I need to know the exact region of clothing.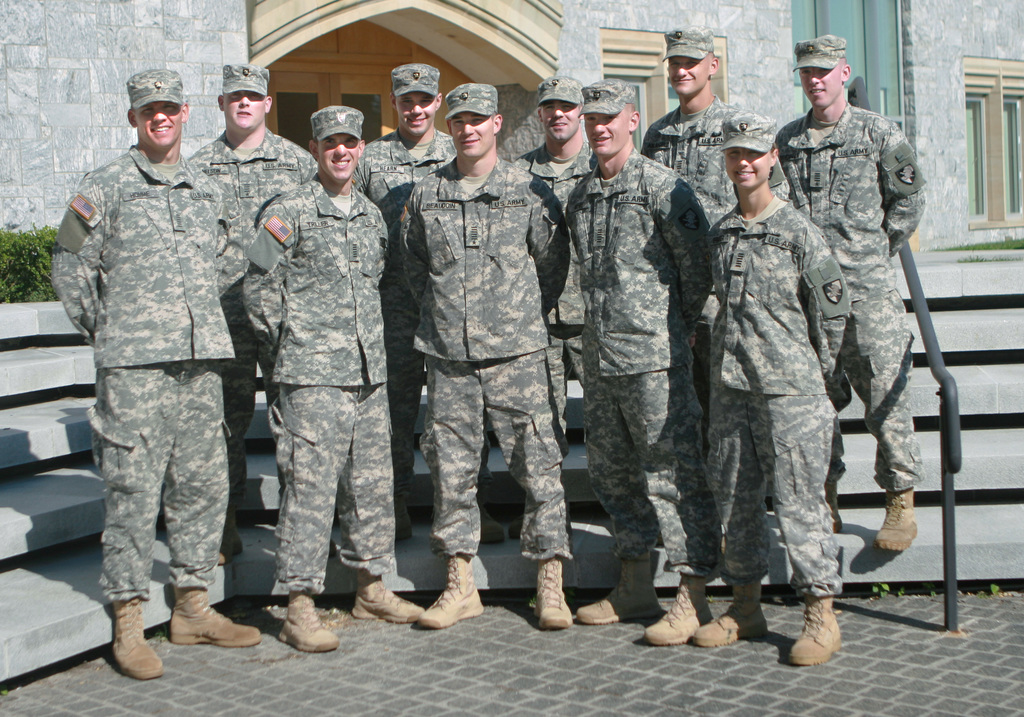
Region: [248,108,417,647].
